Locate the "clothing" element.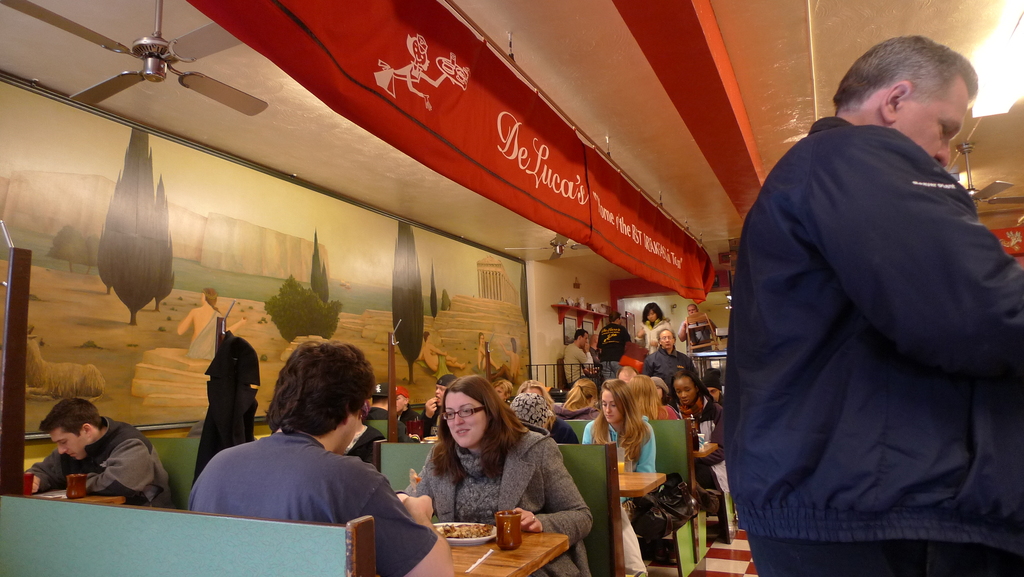
Element bbox: detection(553, 417, 584, 444).
